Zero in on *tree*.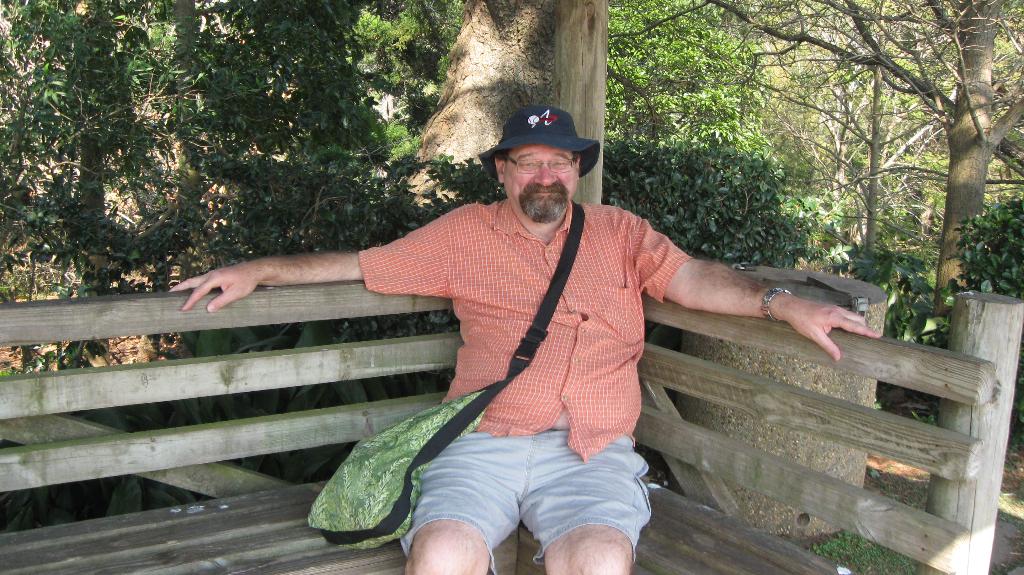
Zeroed in: l=610, t=0, r=1023, b=336.
